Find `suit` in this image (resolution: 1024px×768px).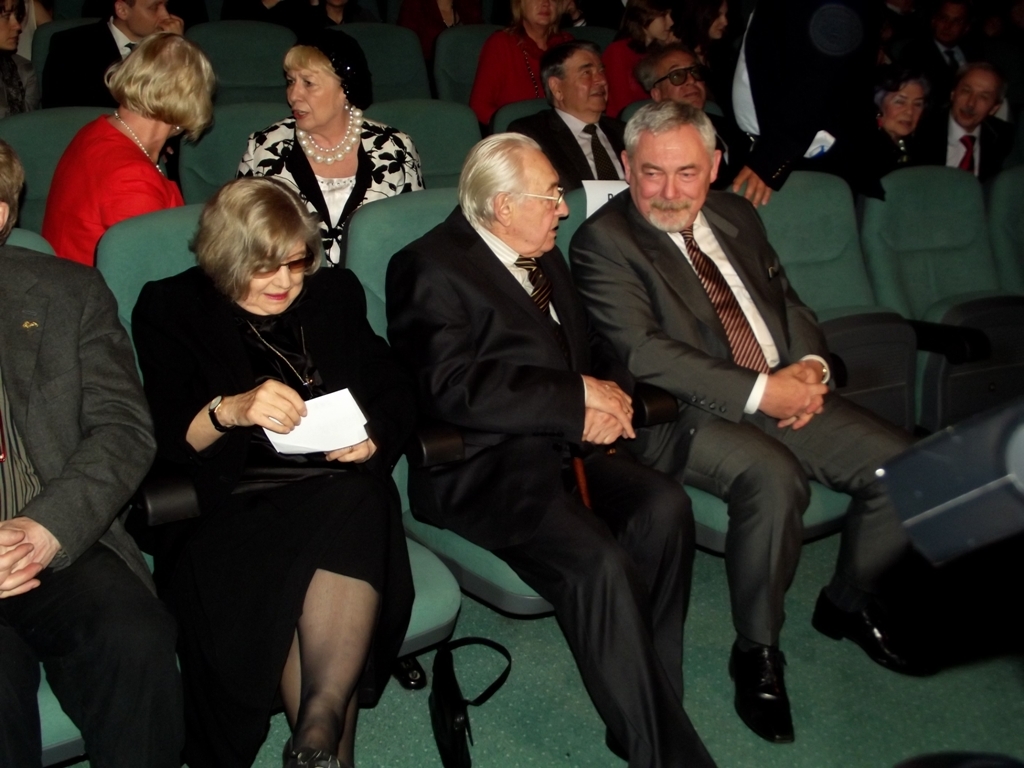
<region>370, 118, 673, 720</region>.
